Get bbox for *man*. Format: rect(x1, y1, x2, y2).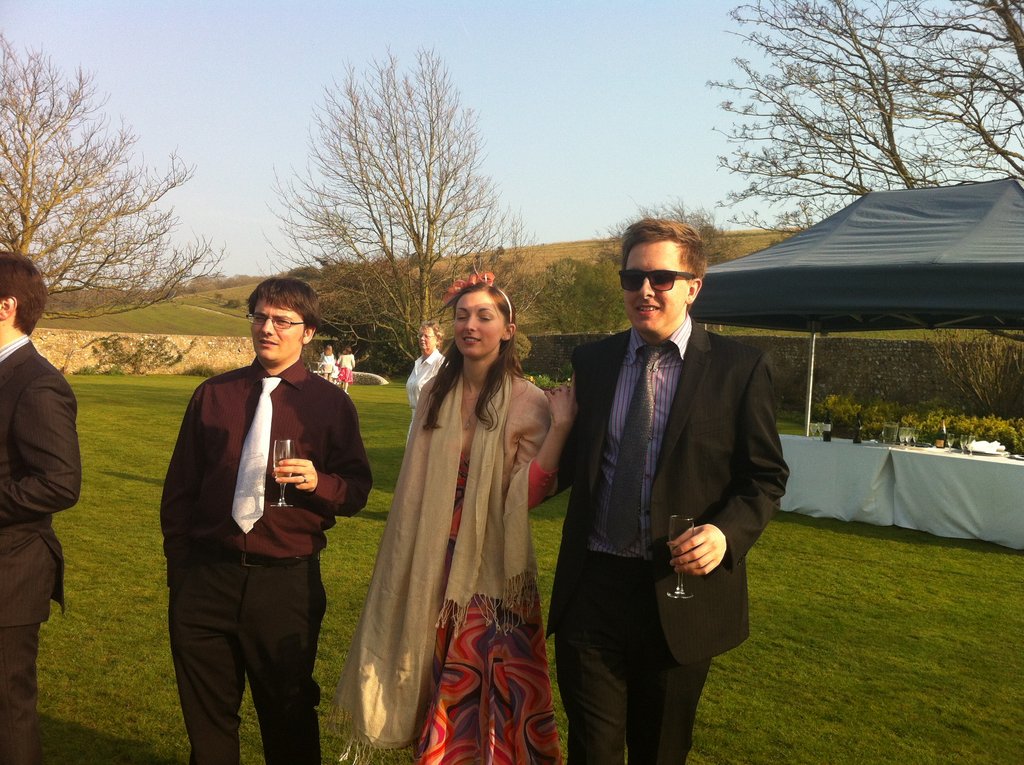
rect(525, 224, 787, 764).
